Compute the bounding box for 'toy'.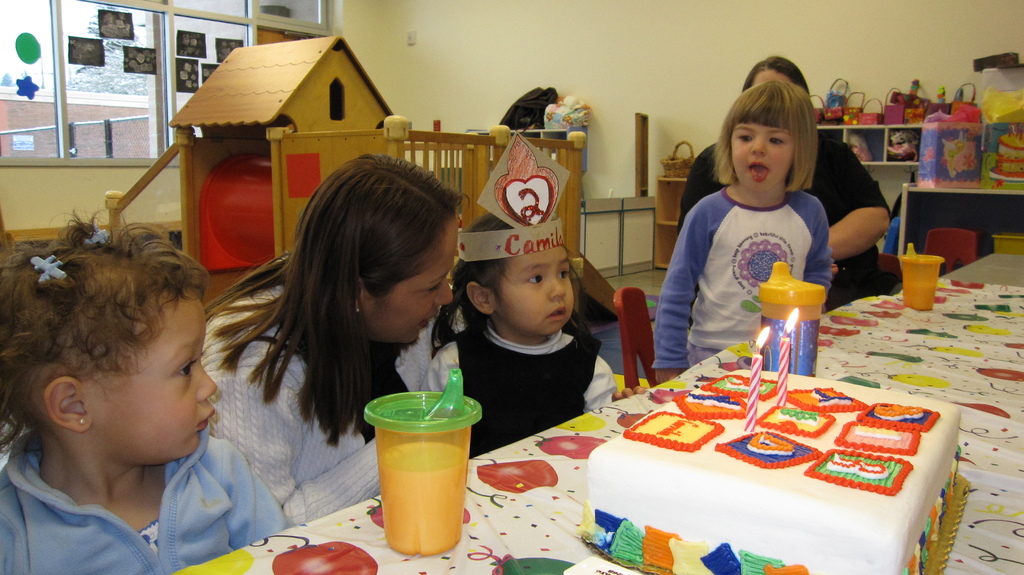
925/229/986/284.
